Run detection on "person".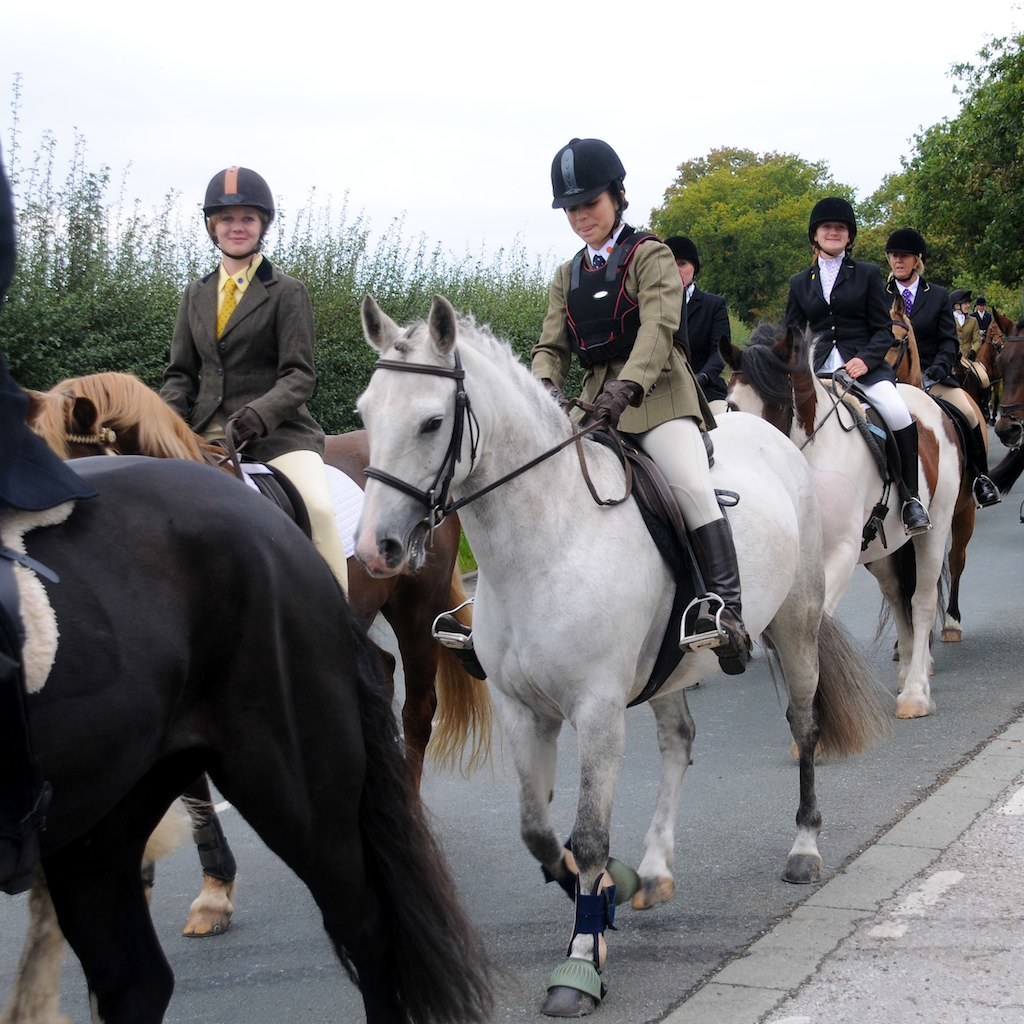
Result: <region>144, 163, 330, 604</region>.
